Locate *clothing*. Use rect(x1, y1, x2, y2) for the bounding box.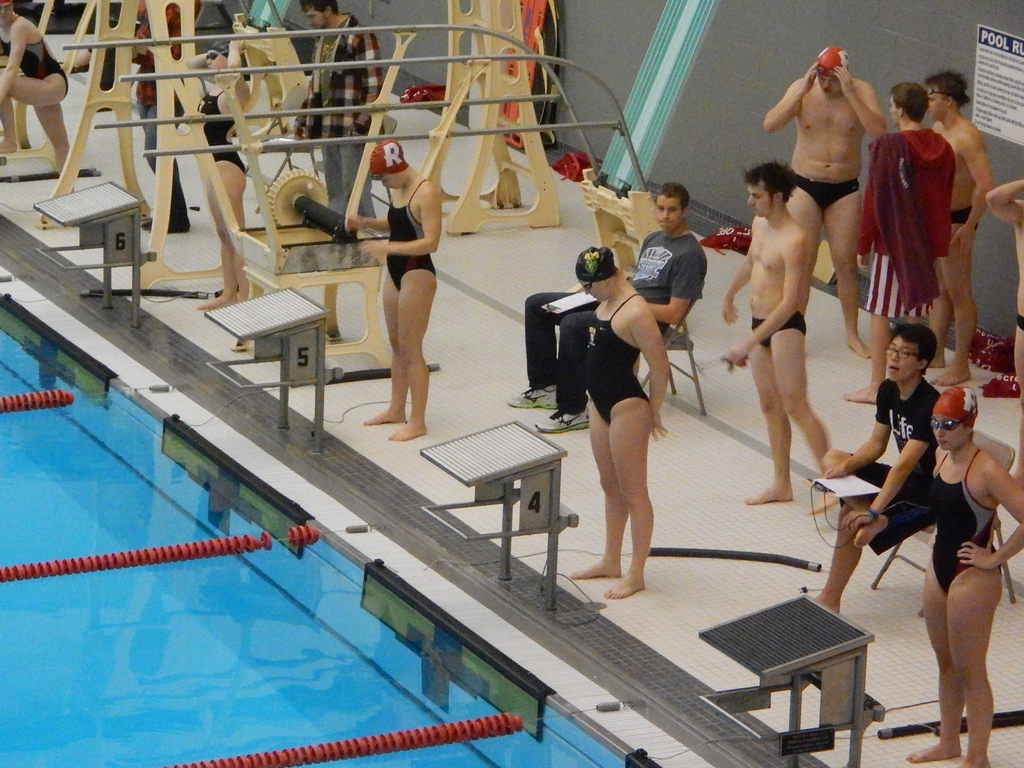
rect(754, 314, 806, 346).
